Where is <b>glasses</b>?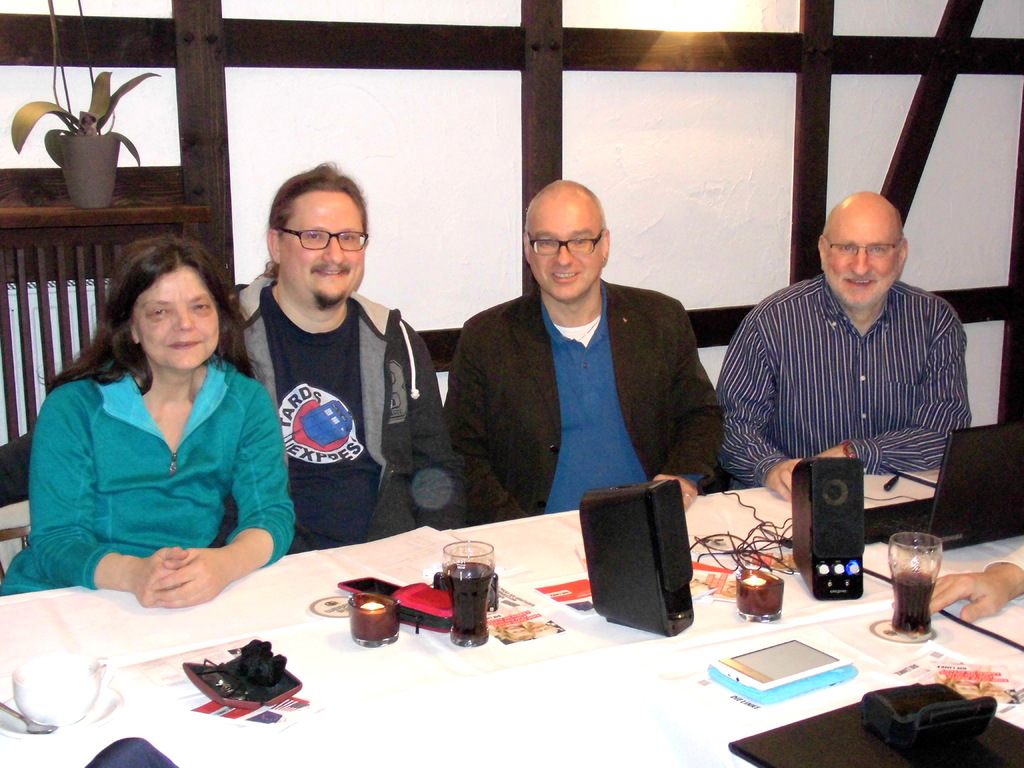
box=[193, 659, 253, 702].
